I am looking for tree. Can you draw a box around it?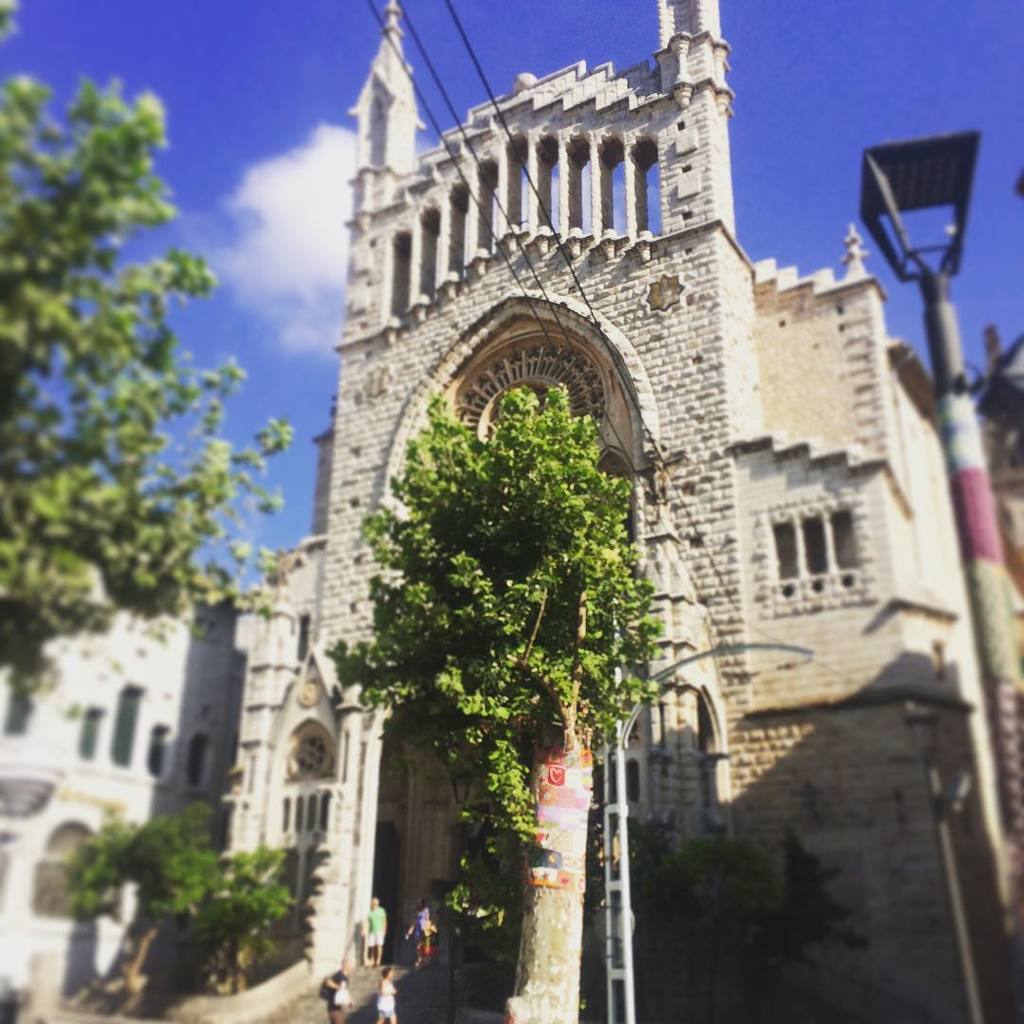
Sure, the bounding box is <box>305,363,684,1023</box>.
